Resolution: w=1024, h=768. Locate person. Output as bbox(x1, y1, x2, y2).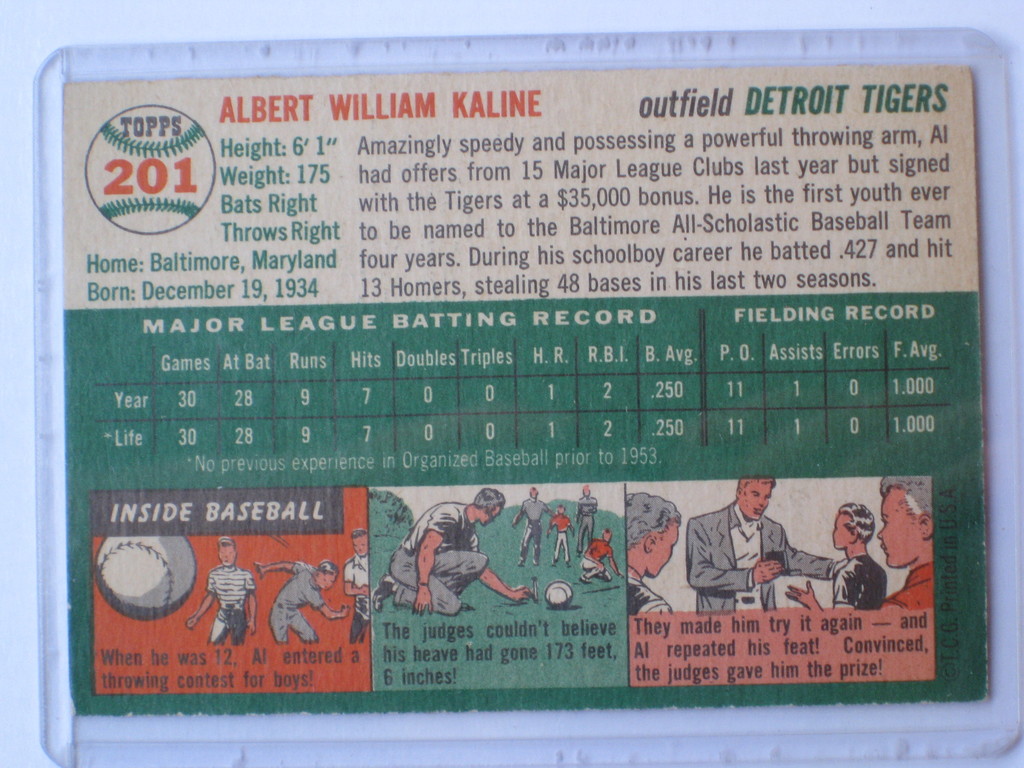
bbox(576, 486, 598, 557).
